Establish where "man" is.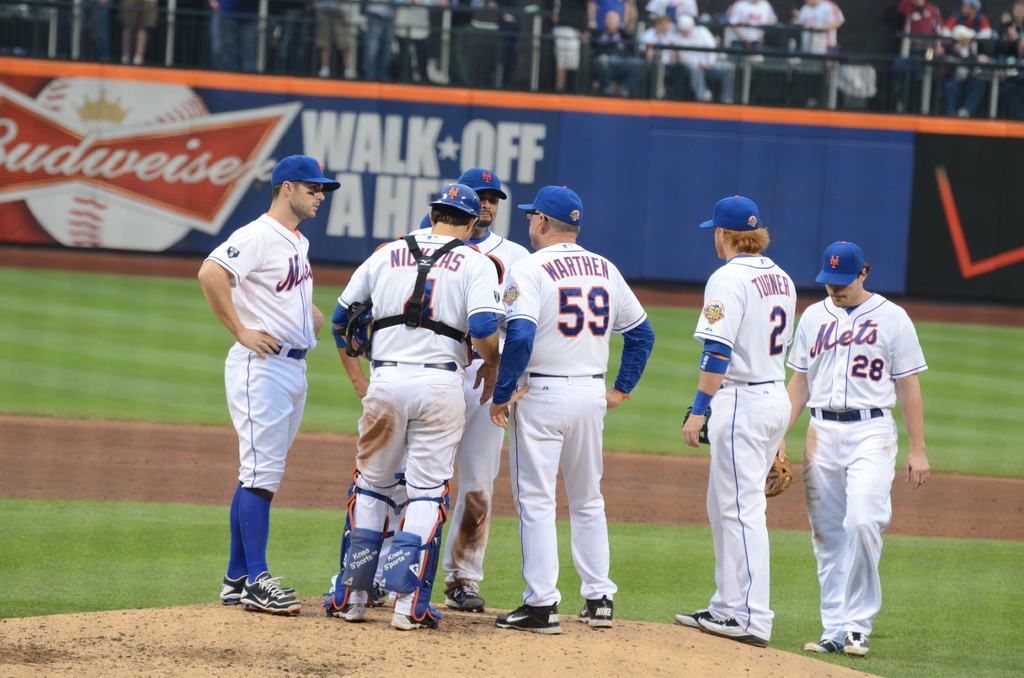
Established at Rect(200, 147, 333, 620).
